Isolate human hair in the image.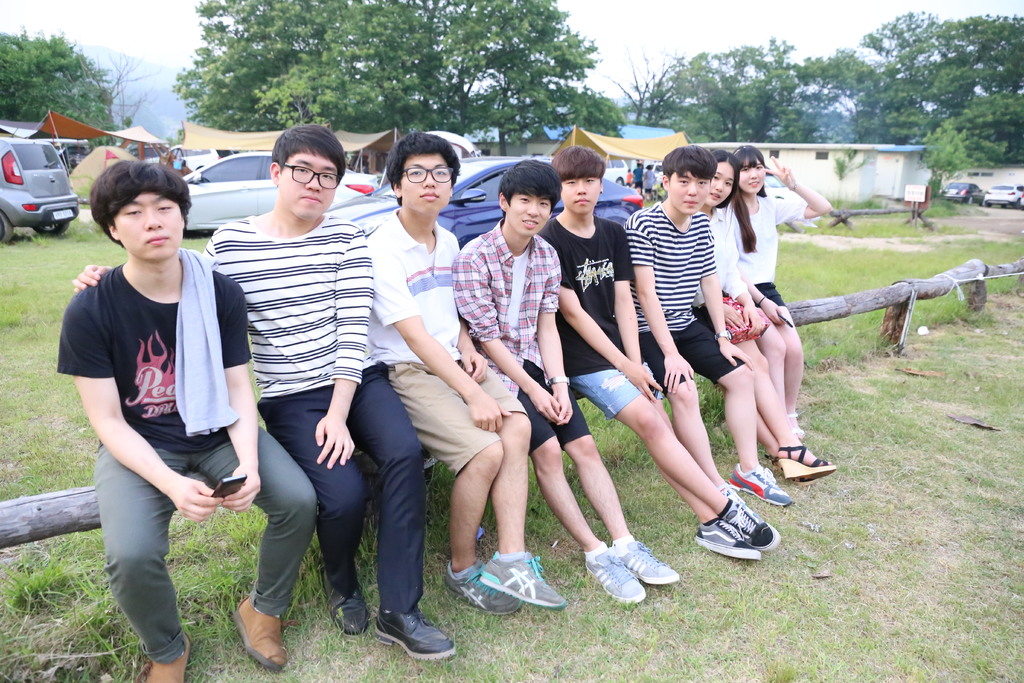
Isolated region: detection(495, 162, 561, 201).
